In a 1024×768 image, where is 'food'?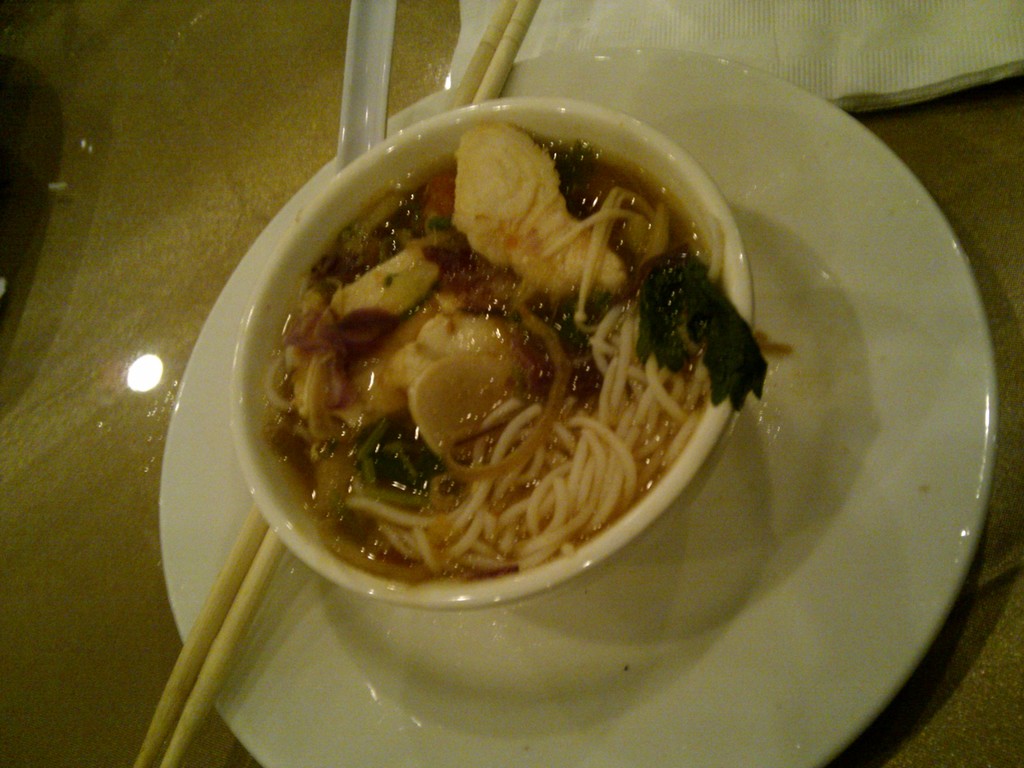
(253, 78, 774, 595).
